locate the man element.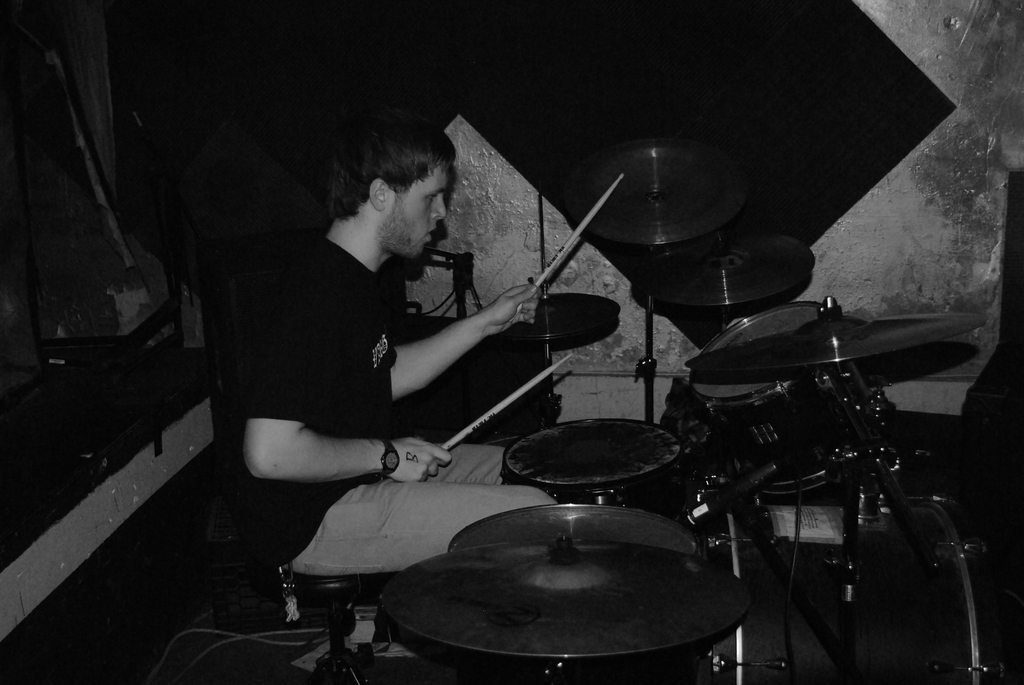
Element bbox: 232, 120, 520, 635.
